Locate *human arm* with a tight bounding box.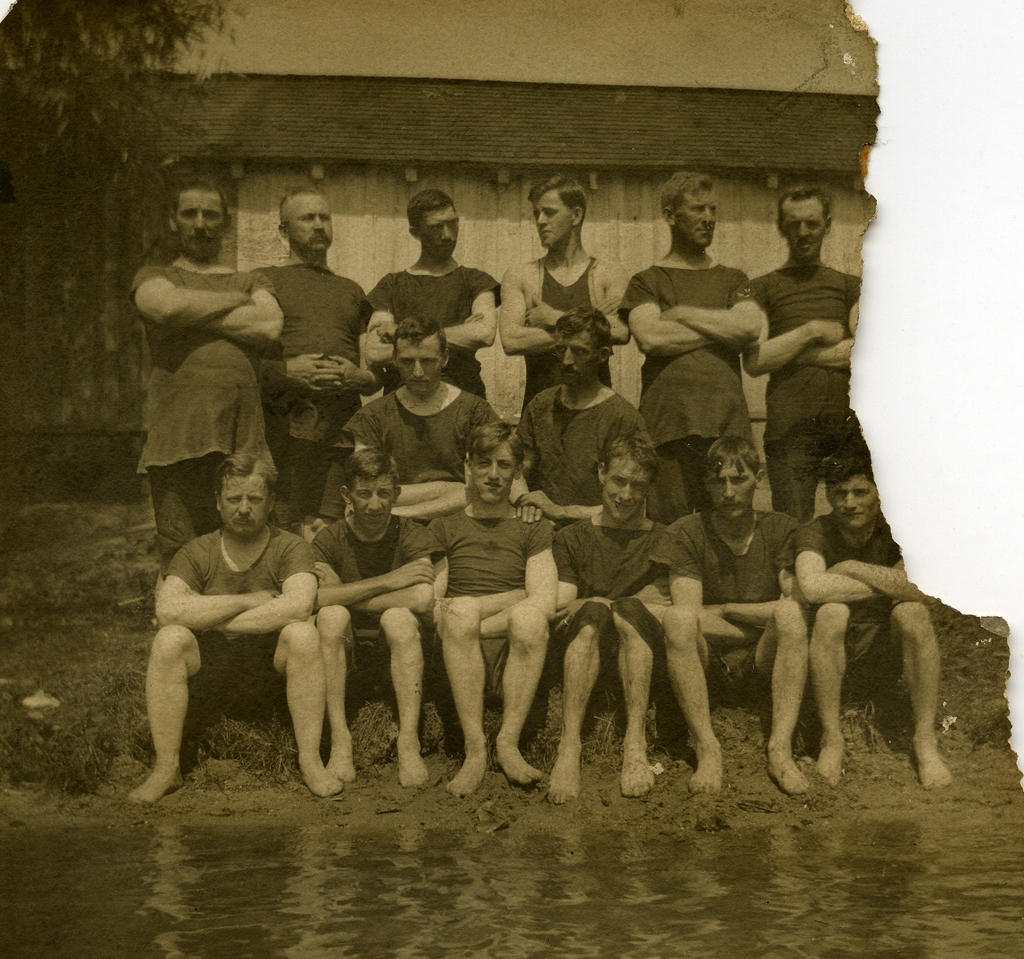
left=824, top=552, right=948, bottom=613.
